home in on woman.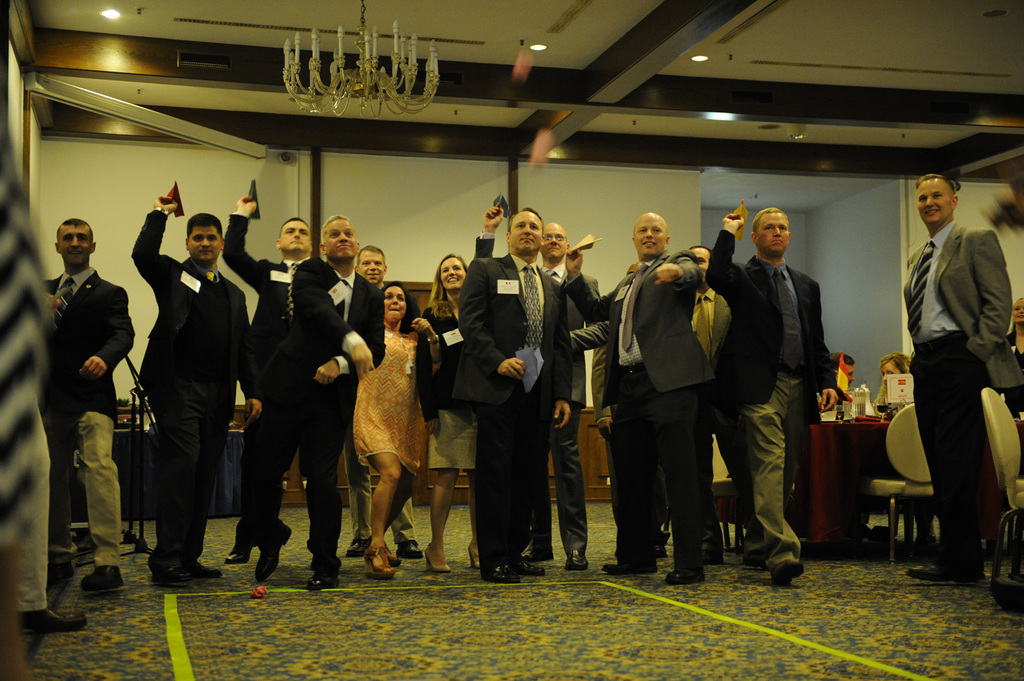
Homed in at <region>870, 346, 911, 415</region>.
